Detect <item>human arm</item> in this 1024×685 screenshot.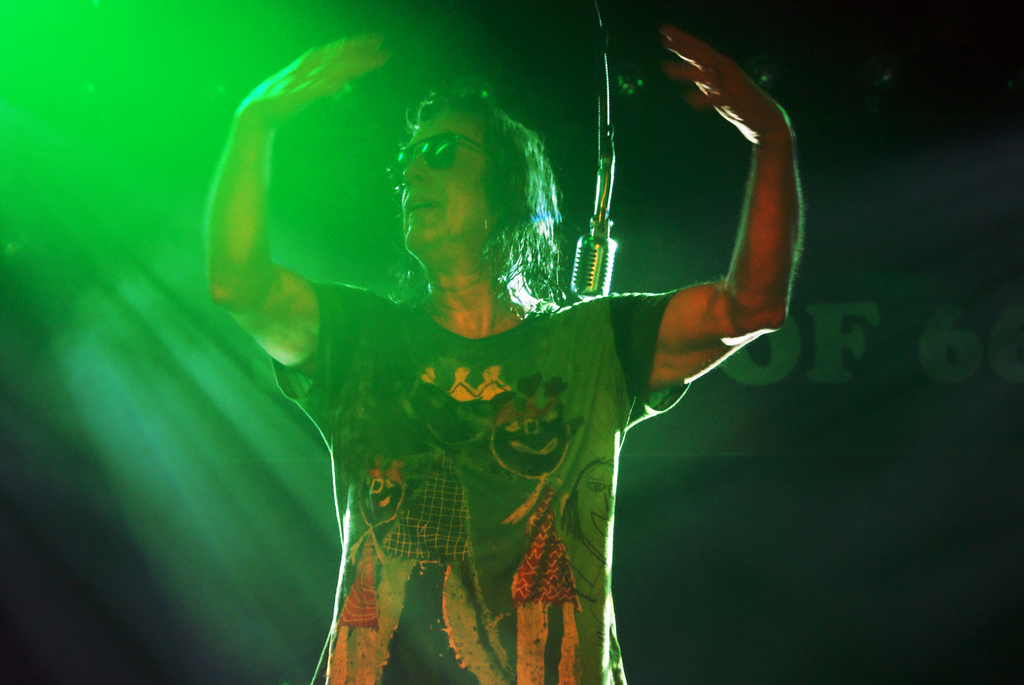
Detection: left=522, top=488, right=556, bottom=538.
